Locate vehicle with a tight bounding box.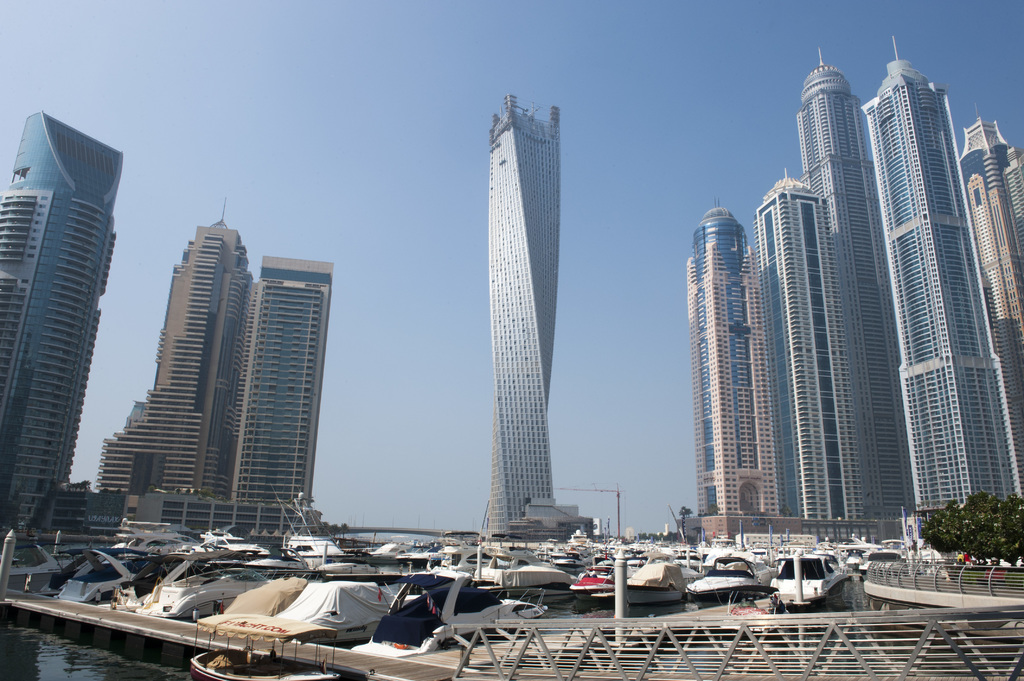
bbox=[130, 562, 273, 616].
